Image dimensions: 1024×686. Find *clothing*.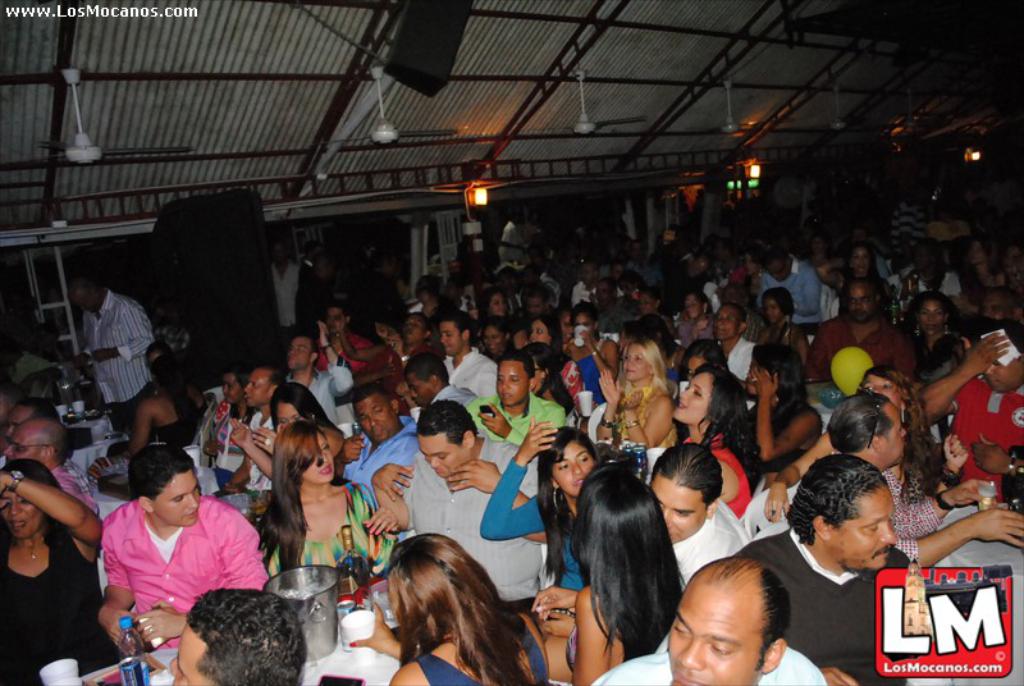
l=244, t=404, r=274, b=447.
